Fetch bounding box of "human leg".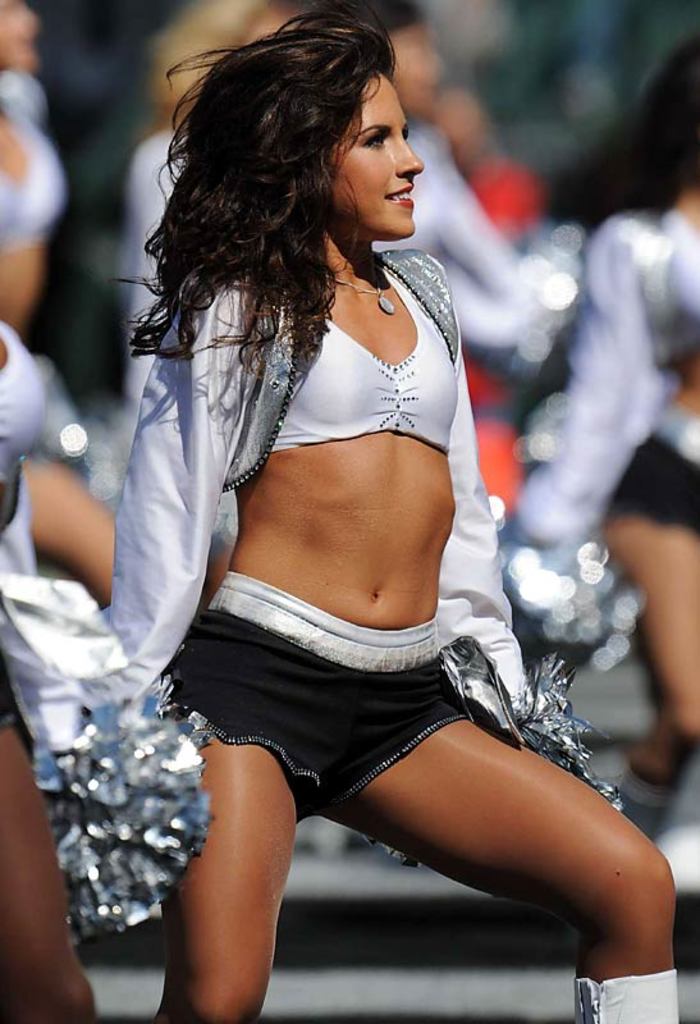
Bbox: (0, 646, 102, 1023).
